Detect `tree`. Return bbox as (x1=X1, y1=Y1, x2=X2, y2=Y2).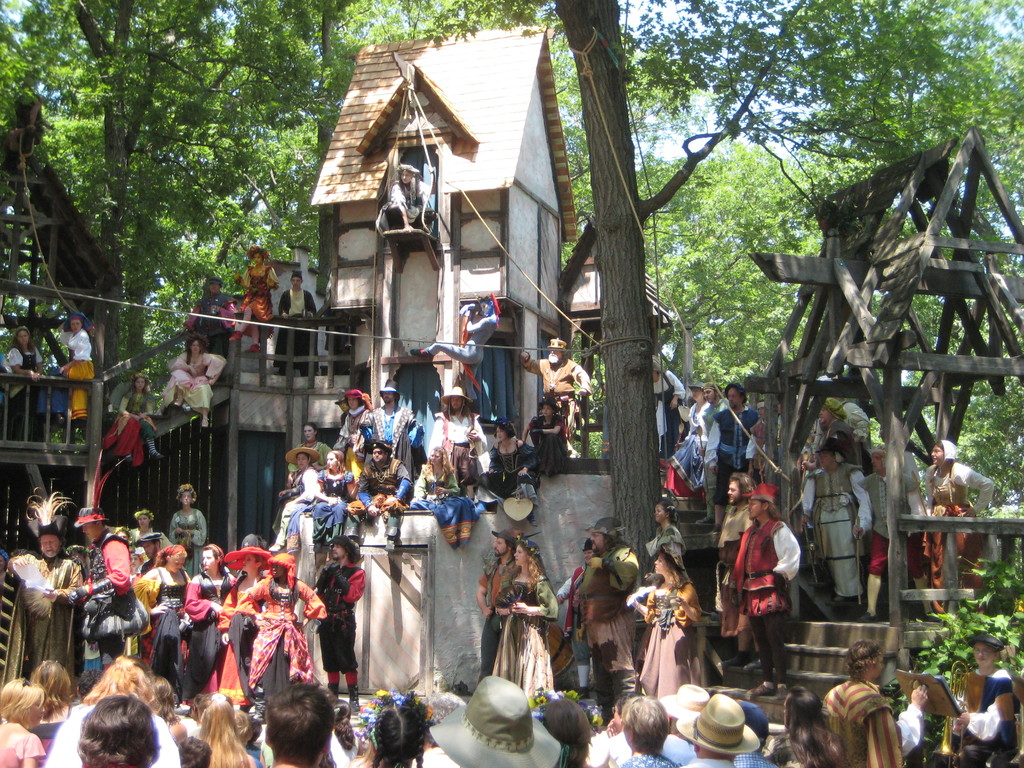
(x1=493, y1=0, x2=846, y2=693).
